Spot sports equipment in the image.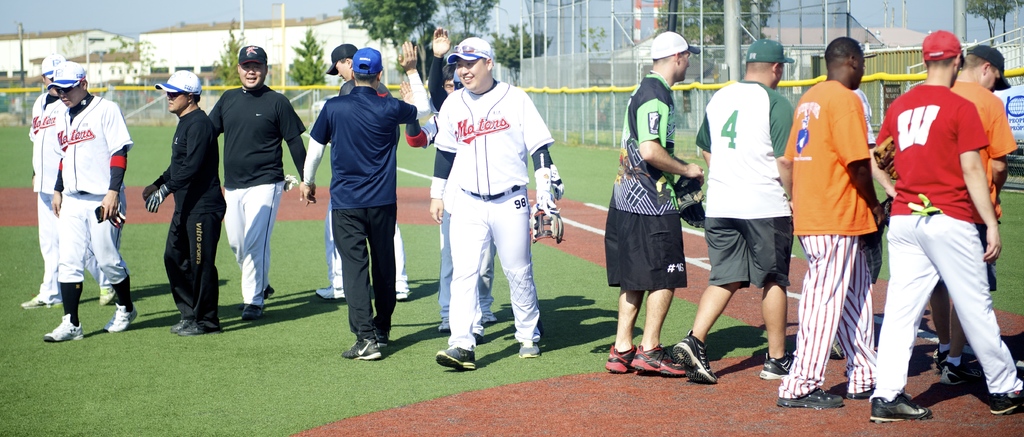
sports equipment found at bbox=(106, 304, 138, 333).
